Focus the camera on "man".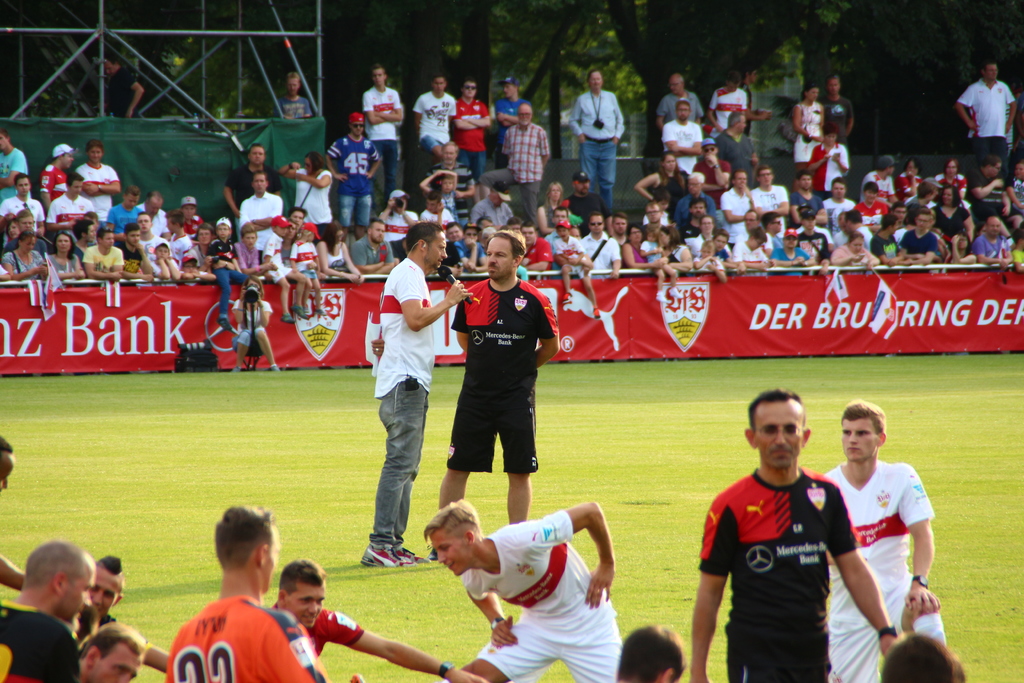
Focus region: x1=41, y1=138, x2=76, y2=215.
